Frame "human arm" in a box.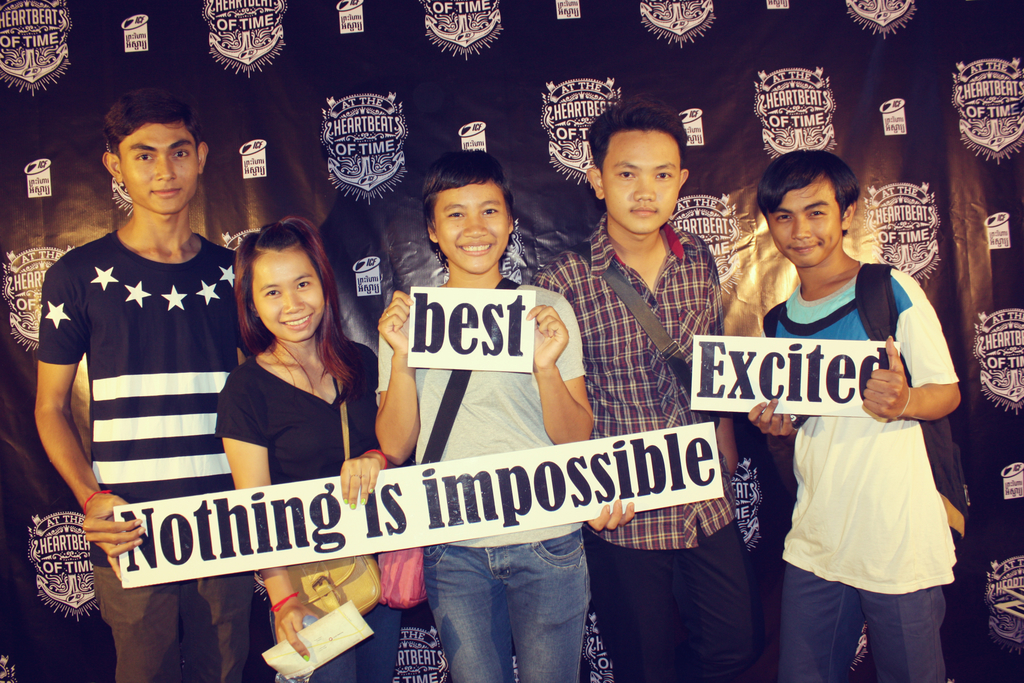
588 502 636 531.
